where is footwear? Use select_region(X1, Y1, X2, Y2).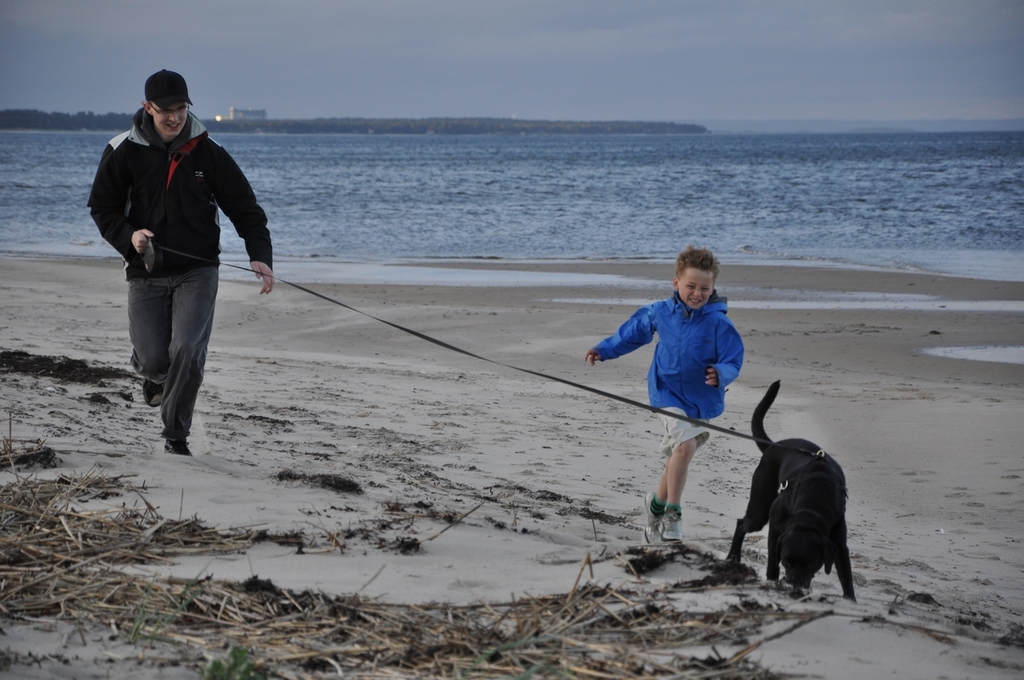
select_region(642, 490, 664, 543).
